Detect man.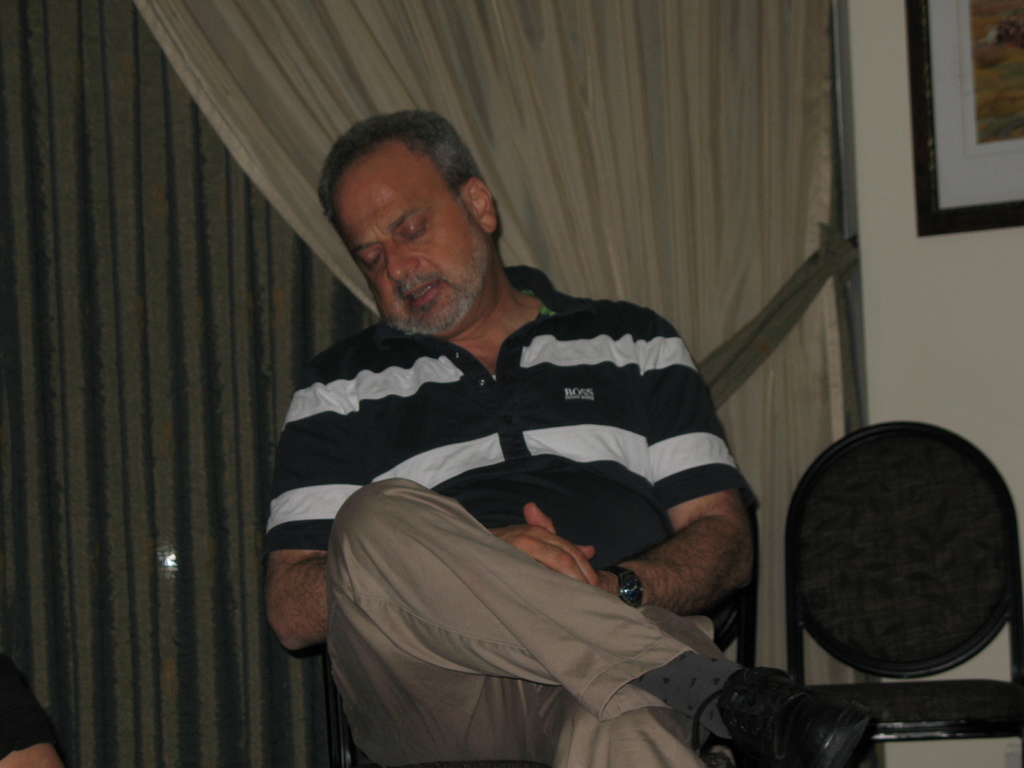
Detected at (left=237, top=109, right=721, bottom=736).
